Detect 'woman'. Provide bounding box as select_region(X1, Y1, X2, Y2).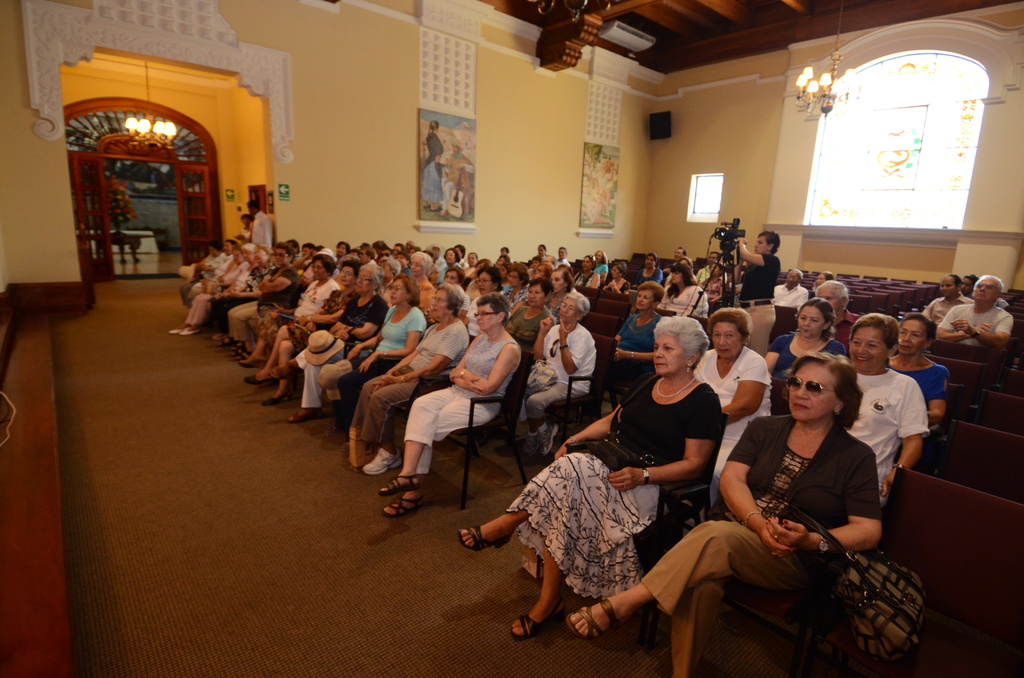
select_region(457, 315, 728, 642).
